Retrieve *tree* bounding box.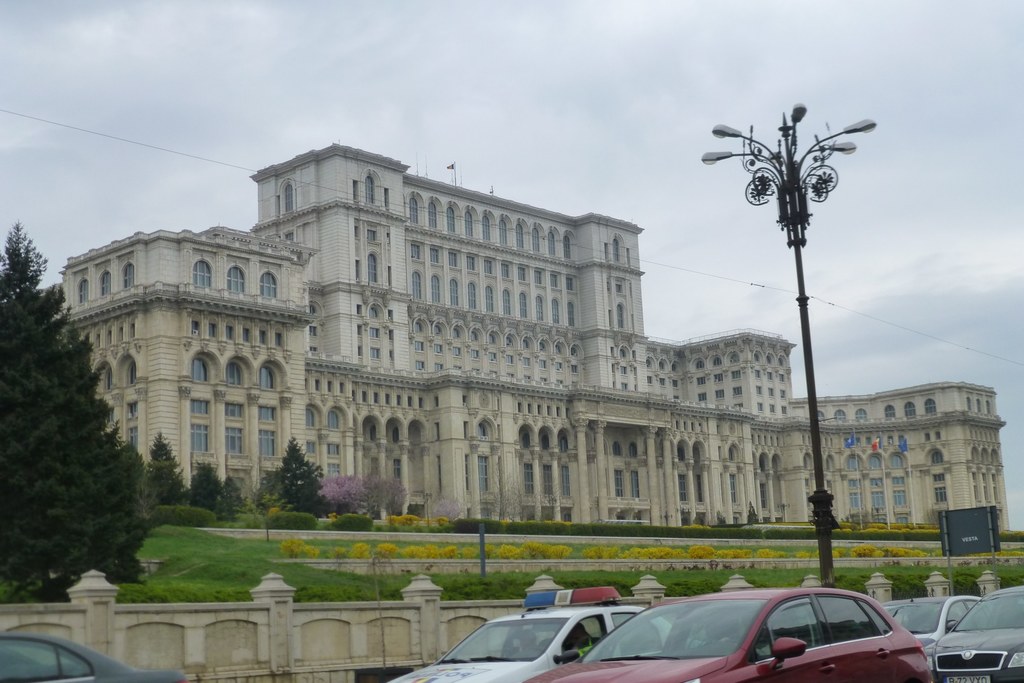
Bounding box: [148,425,188,500].
